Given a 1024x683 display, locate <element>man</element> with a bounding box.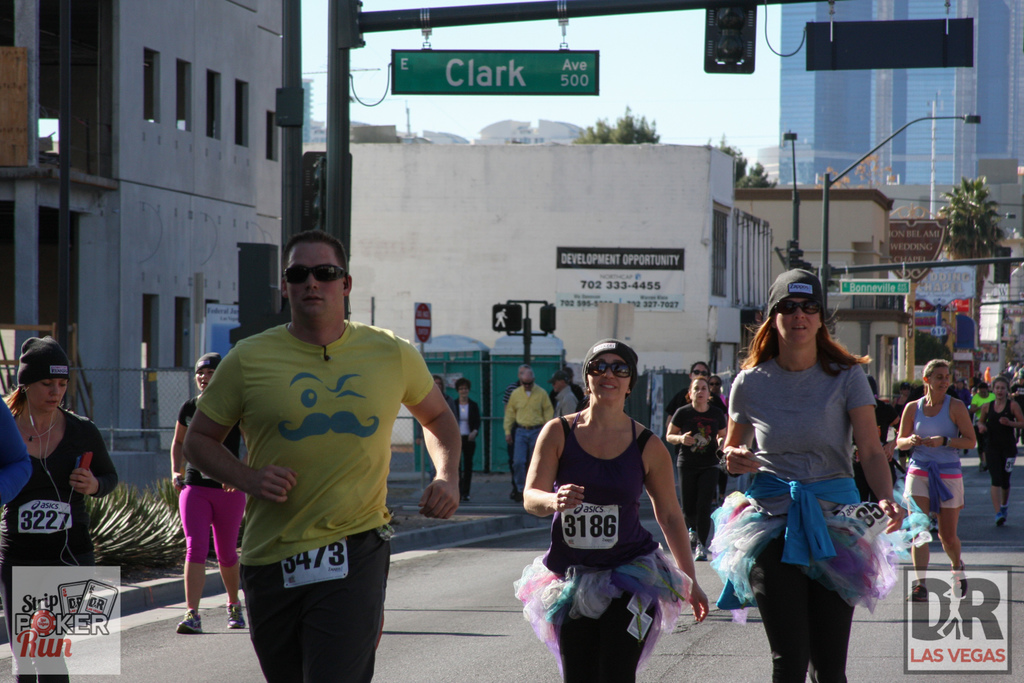
Located: Rect(415, 375, 458, 479).
